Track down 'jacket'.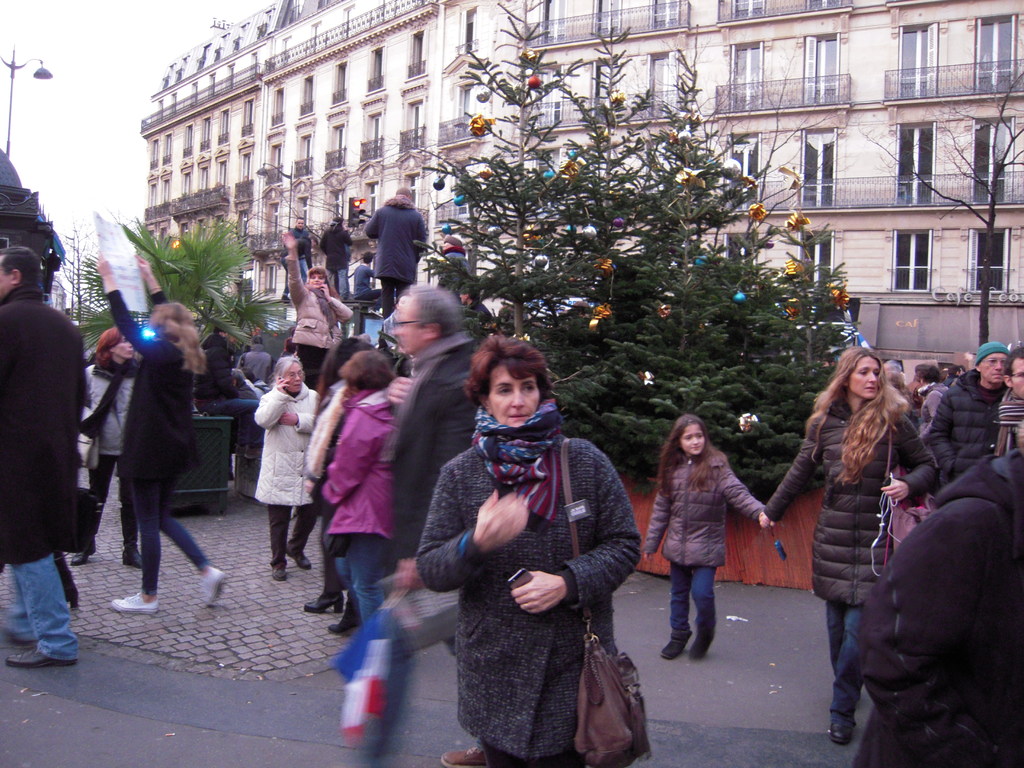
Tracked to <region>641, 441, 767, 570</region>.
